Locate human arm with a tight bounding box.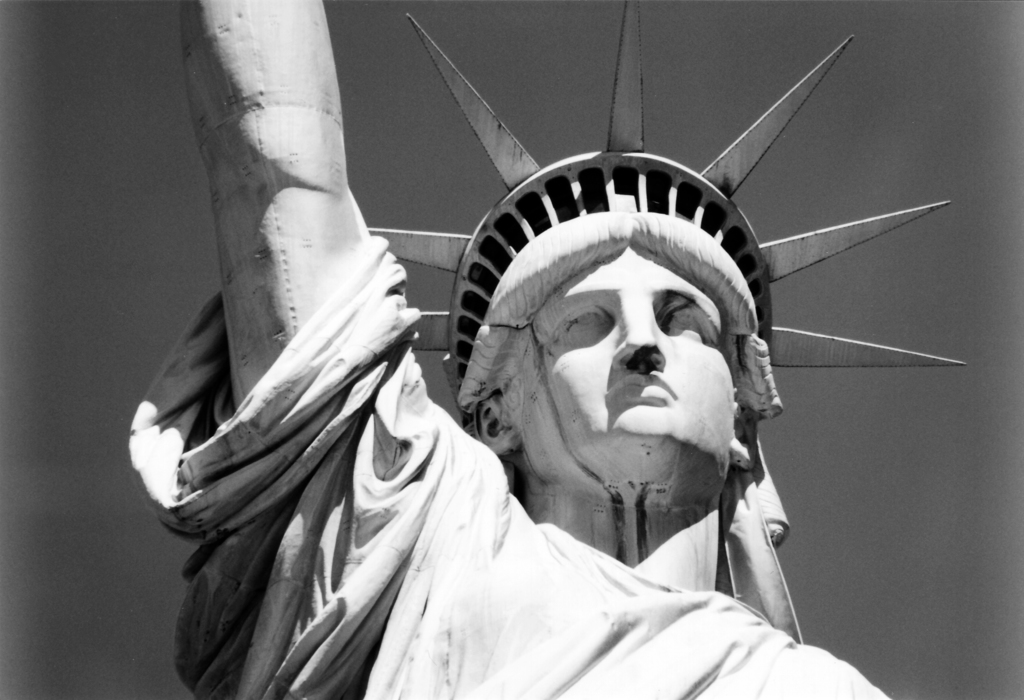
detection(123, 0, 435, 529).
